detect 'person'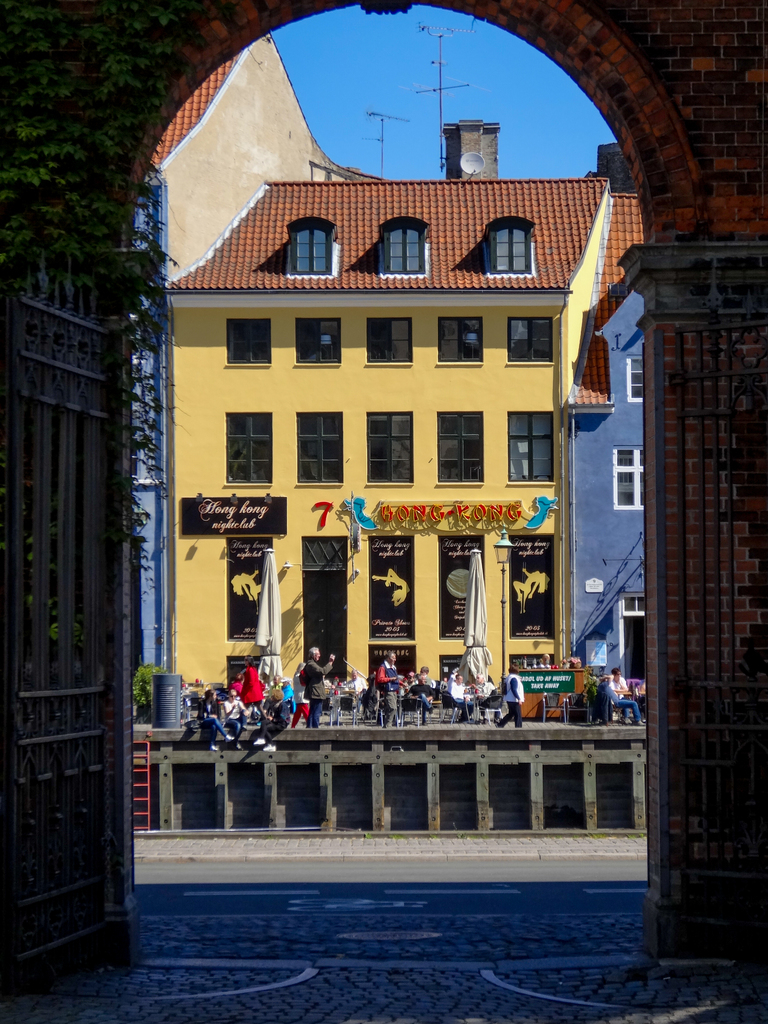
region(466, 673, 498, 696)
